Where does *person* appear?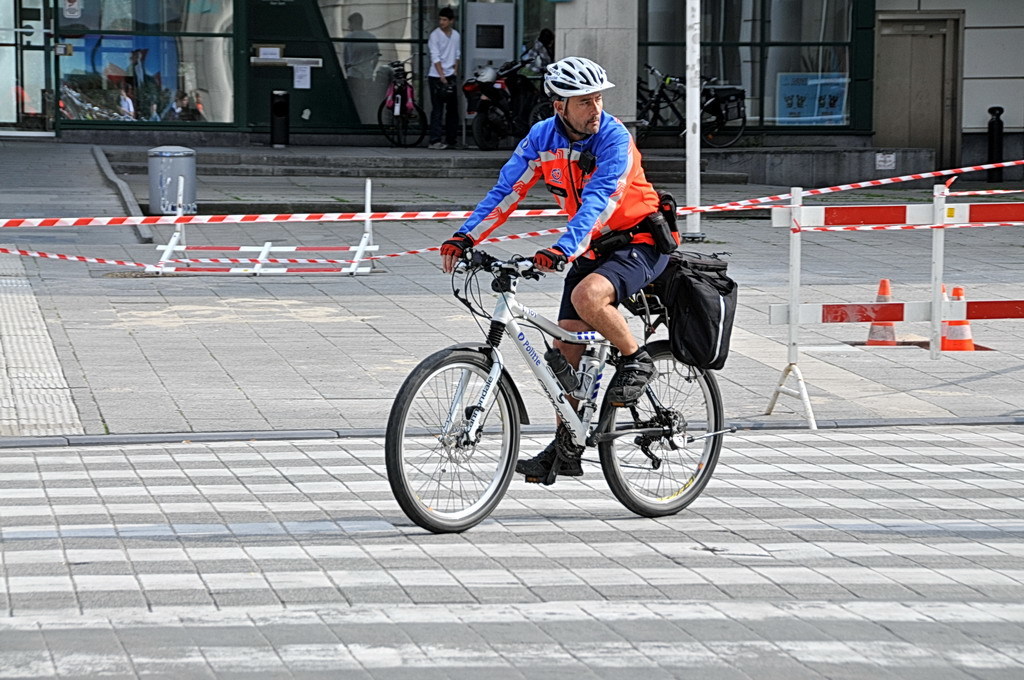
Appears at rect(427, 6, 461, 146).
